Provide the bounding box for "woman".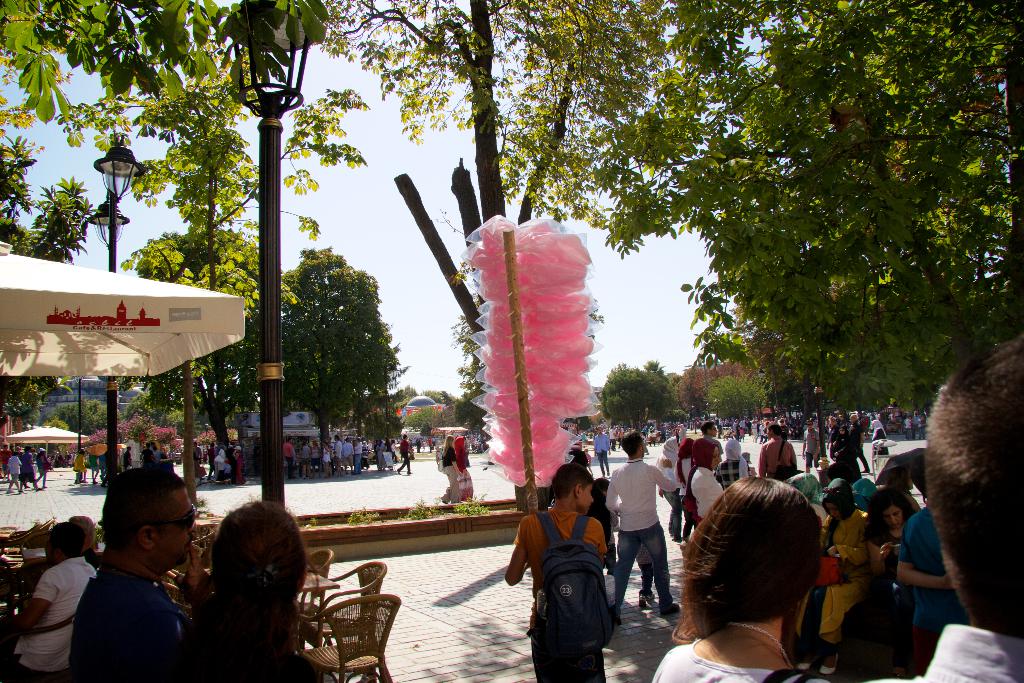
detection(675, 437, 696, 549).
